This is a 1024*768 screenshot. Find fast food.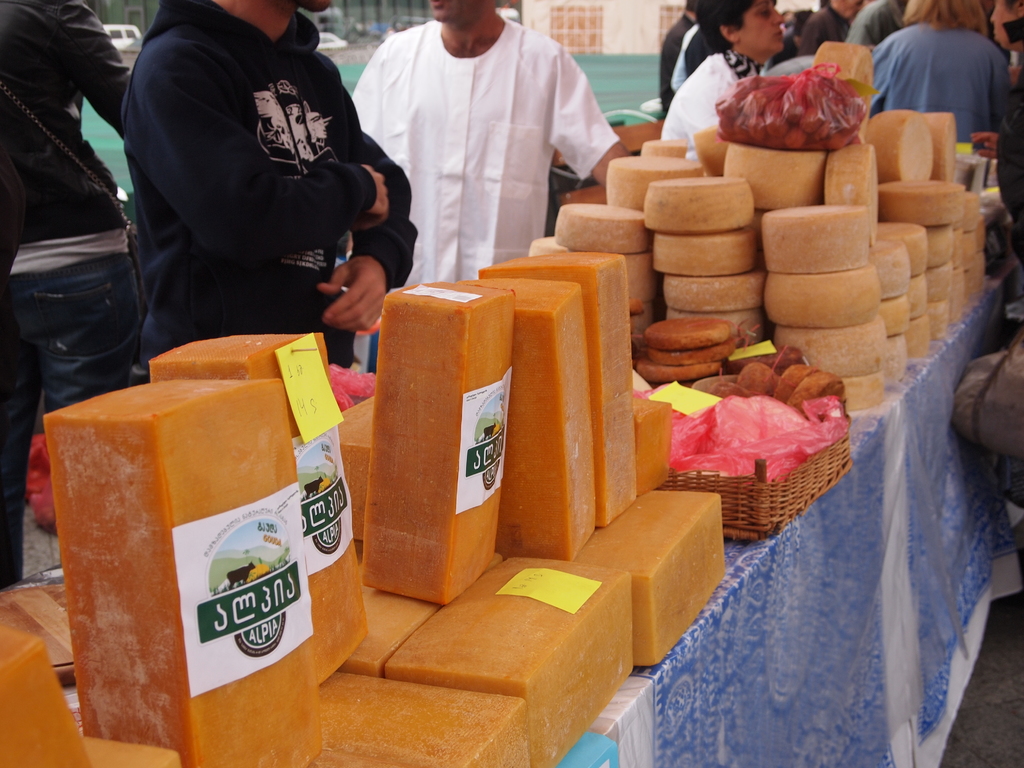
Bounding box: locate(660, 271, 765, 314).
